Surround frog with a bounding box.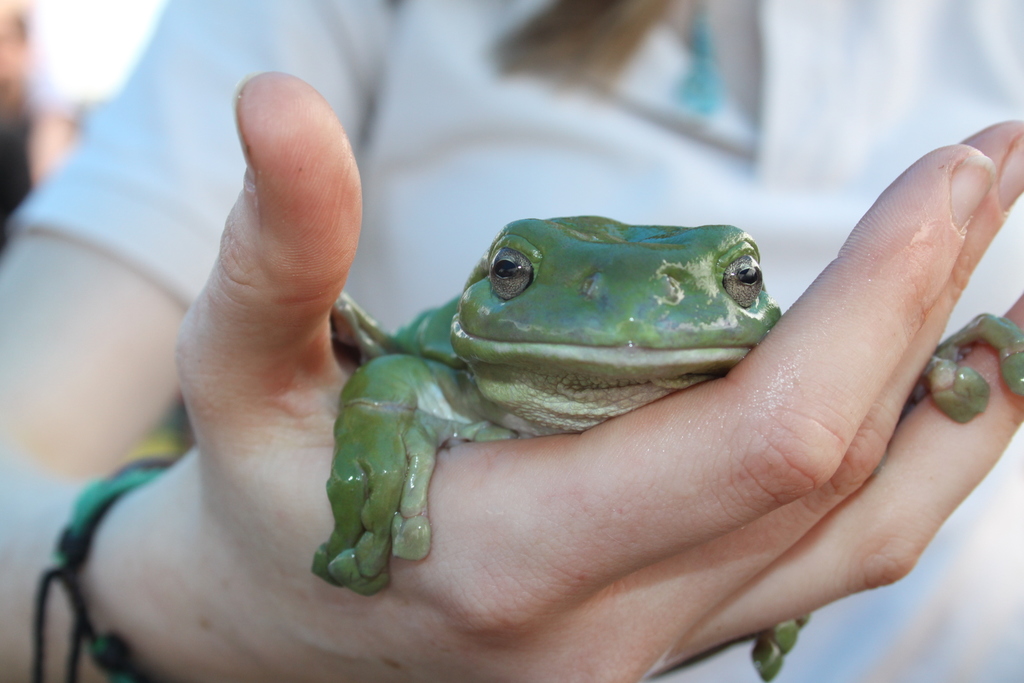
(312,222,1023,682).
